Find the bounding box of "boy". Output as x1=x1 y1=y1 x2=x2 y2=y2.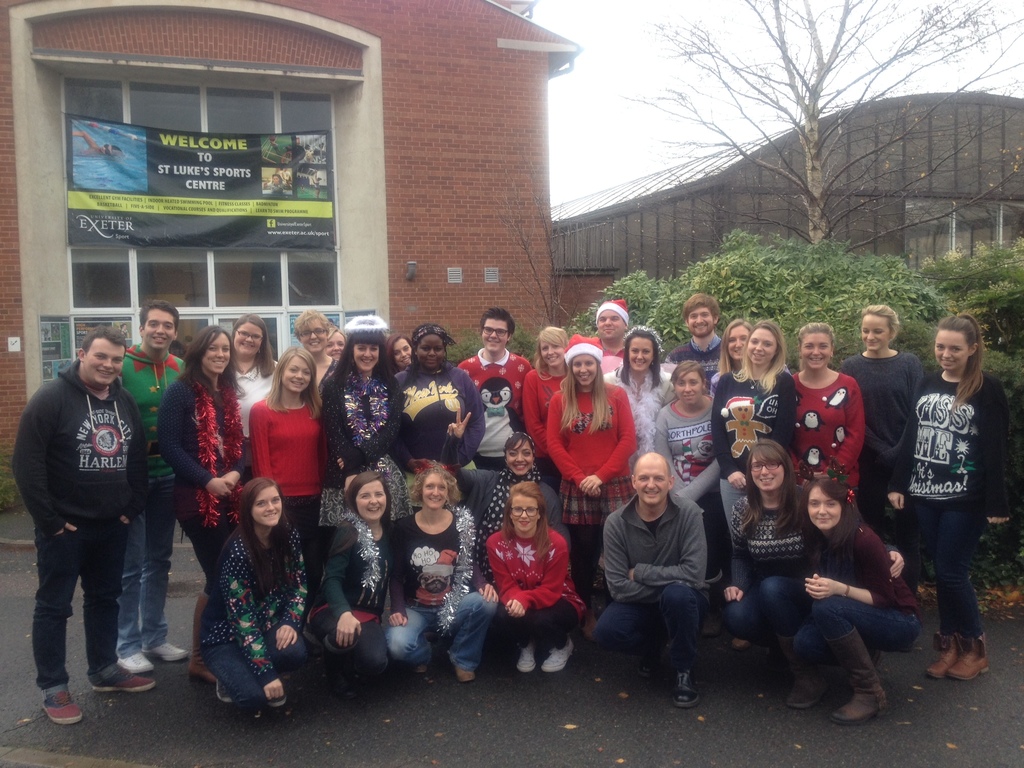
x1=596 y1=446 x2=740 y2=698.
